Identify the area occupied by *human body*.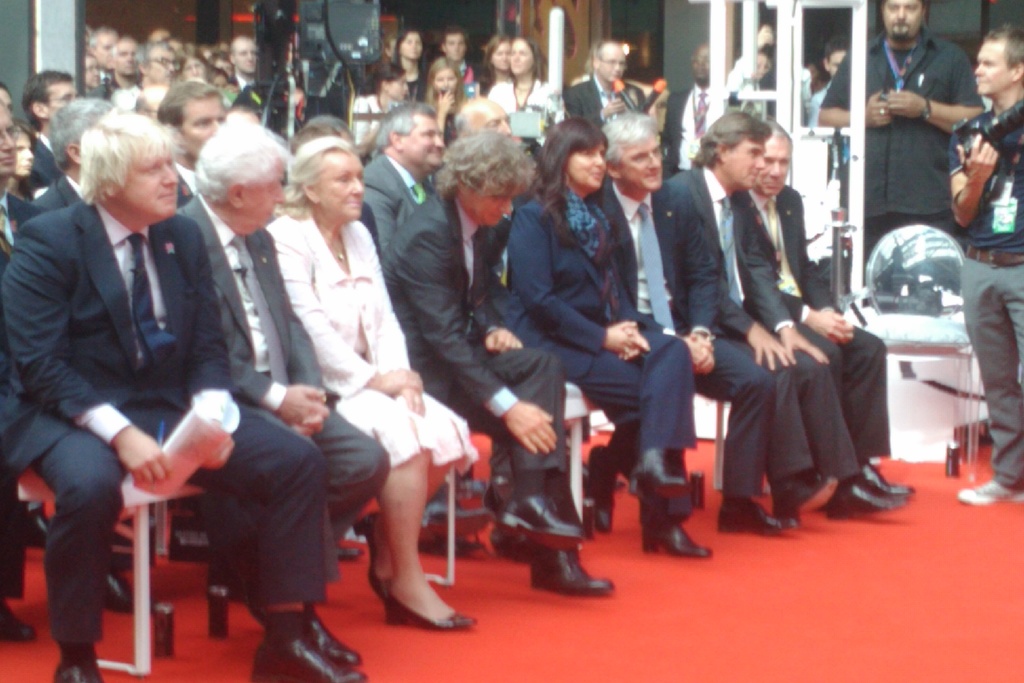
Area: box(676, 84, 712, 170).
